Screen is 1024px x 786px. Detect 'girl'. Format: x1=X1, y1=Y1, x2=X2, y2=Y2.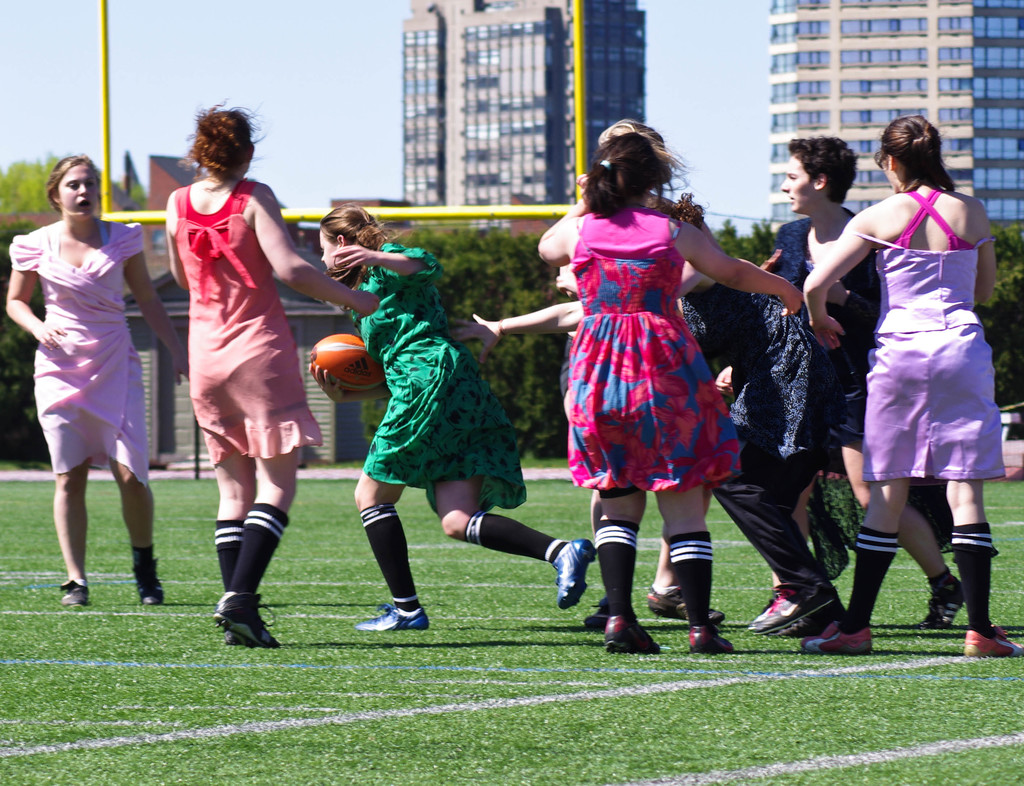
x1=306, y1=200, x2=597, y2=631.
